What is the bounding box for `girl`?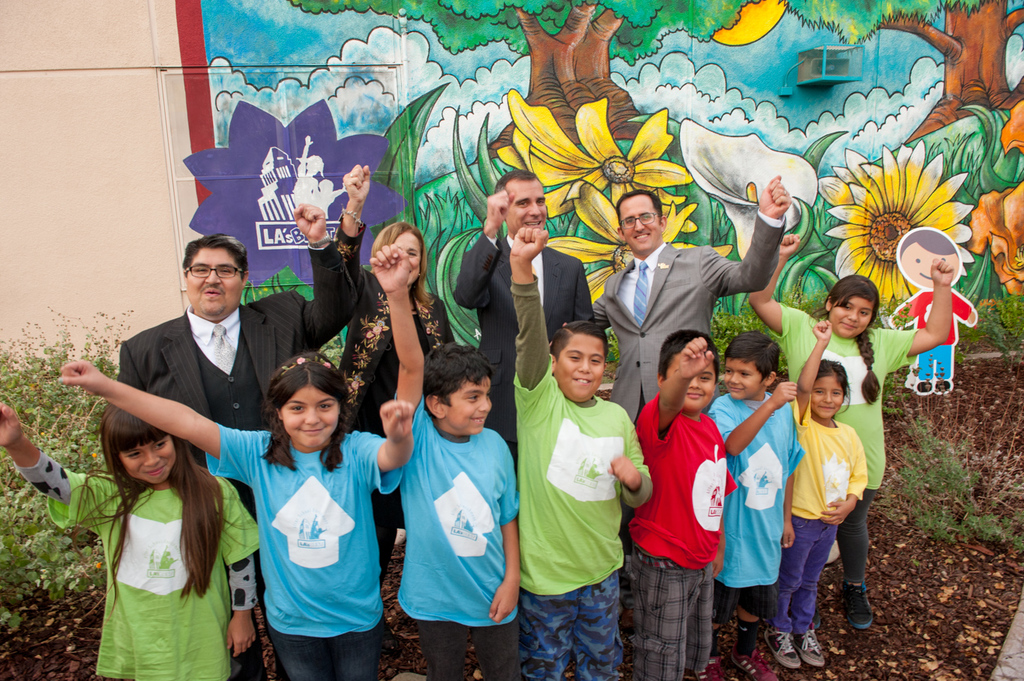
53 357 412 680.
